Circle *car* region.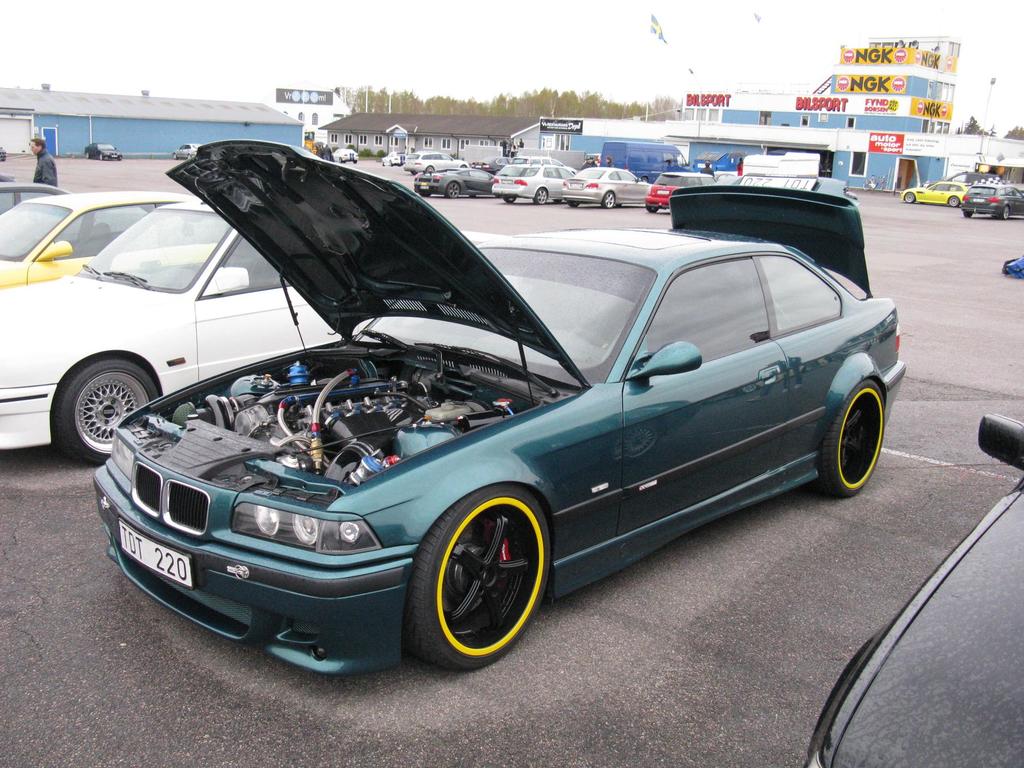
Region: {"x1": 0, "y1": 180, "x2": 66, "y2": 214}.
